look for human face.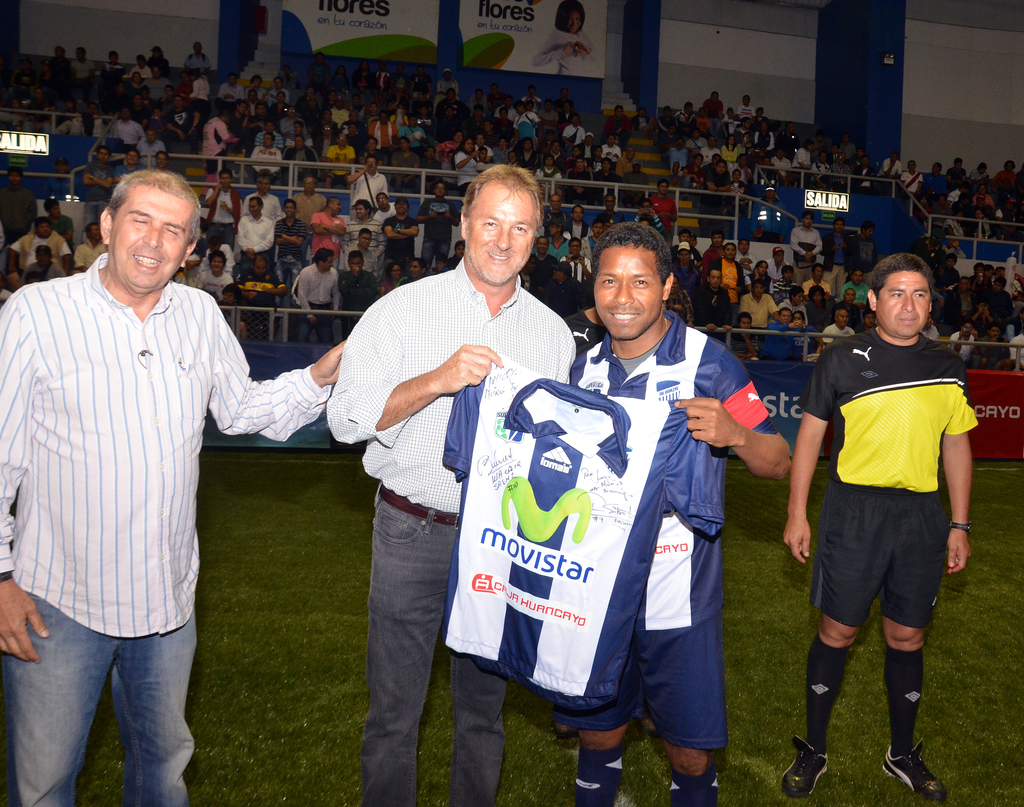
Found: 261,136,272,146.
